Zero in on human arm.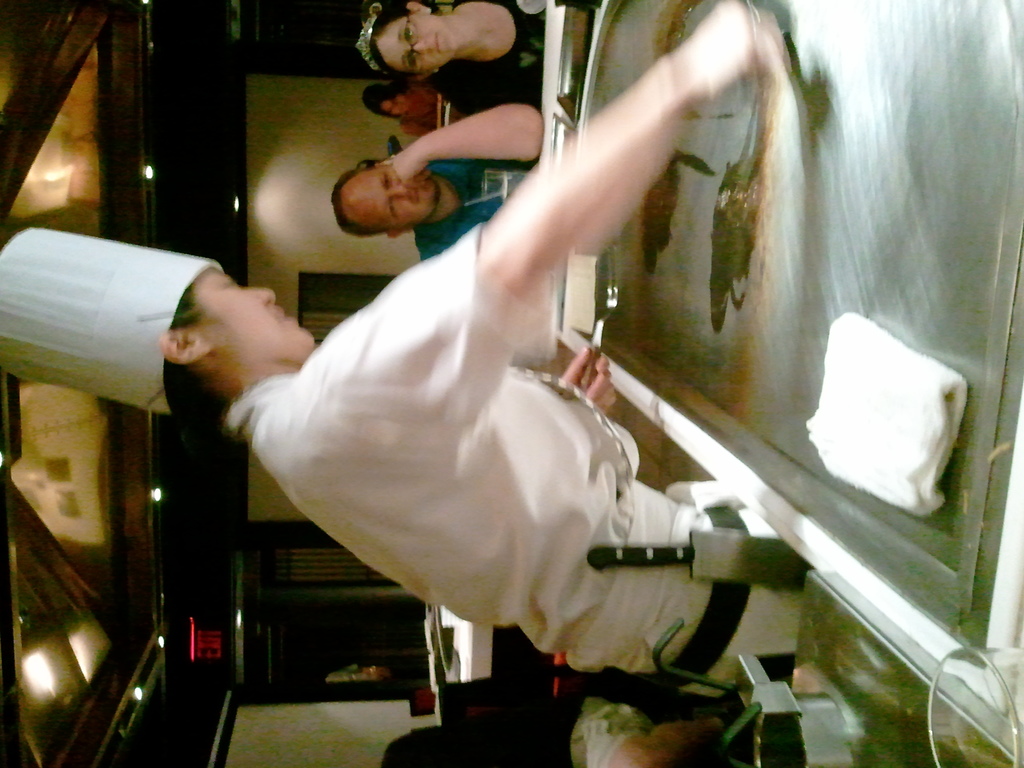
Zeroed in: Rect(379, 92, 538, 177).
